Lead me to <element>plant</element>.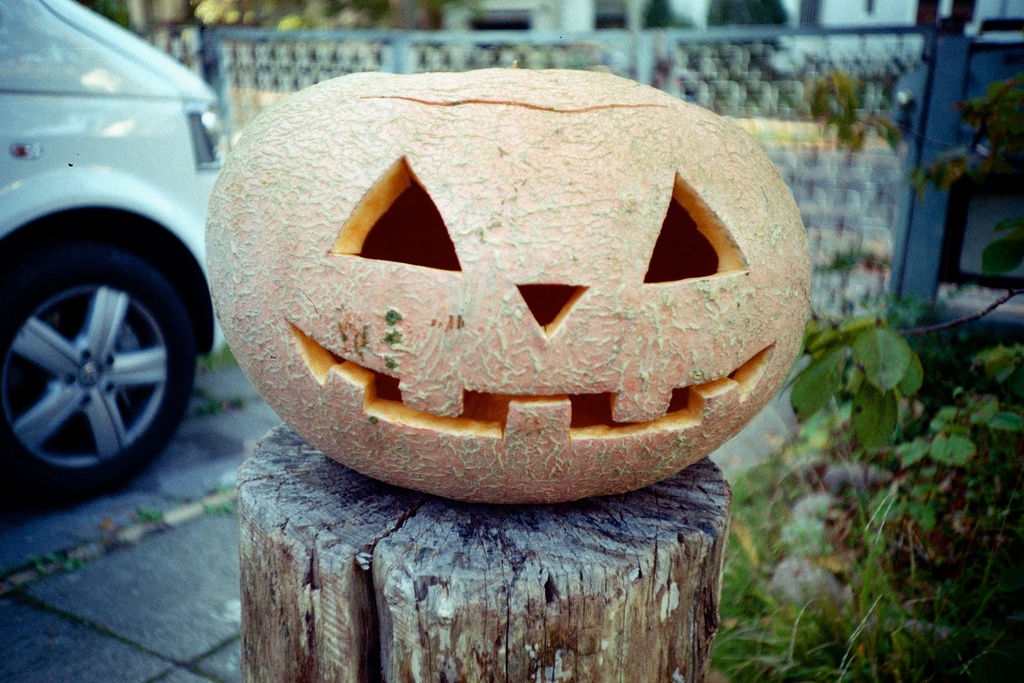
Lead to crop(82, 0, 158, 45).
